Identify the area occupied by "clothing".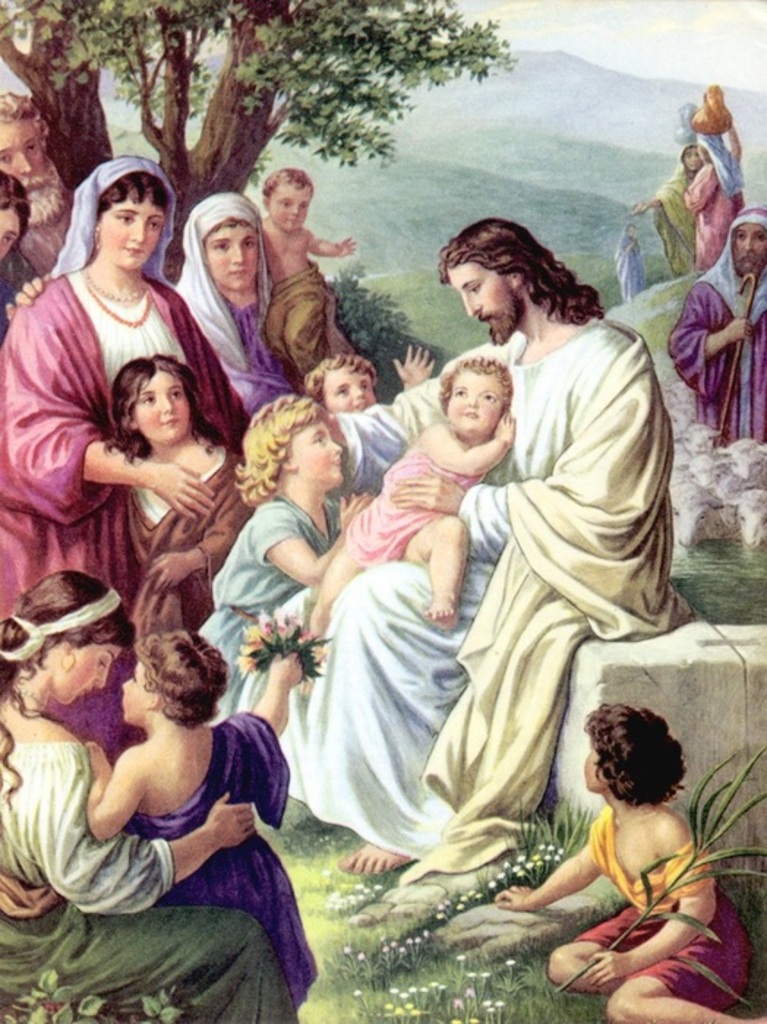
Area: x1=662, y1=209, x2=766, y2=437.
